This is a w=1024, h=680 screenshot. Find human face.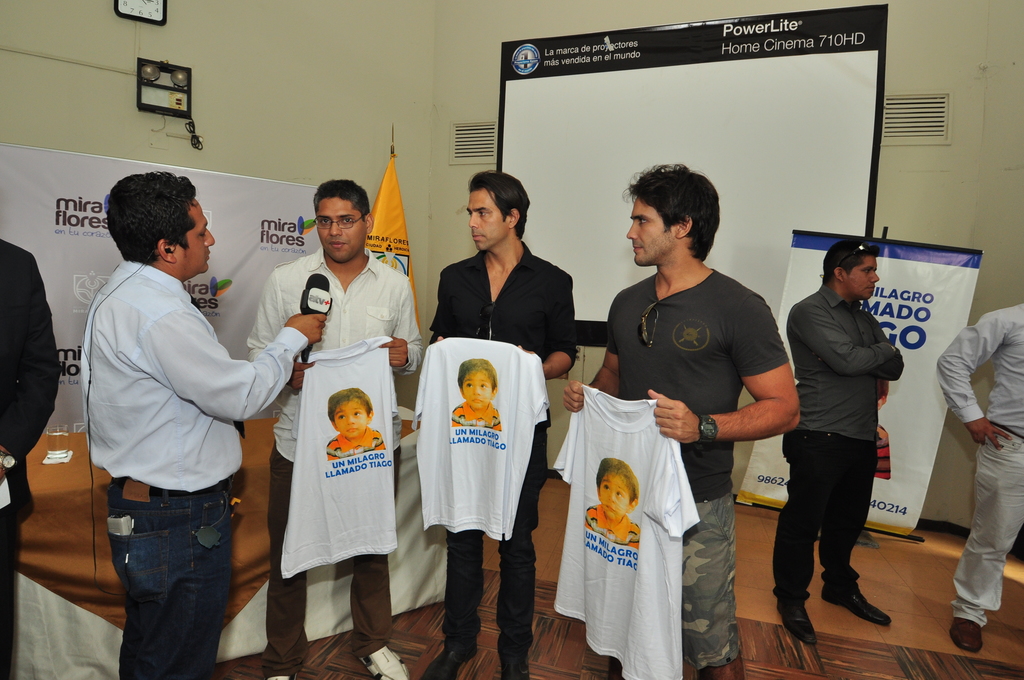
Bounding box: [470, 190, 507, 249].
